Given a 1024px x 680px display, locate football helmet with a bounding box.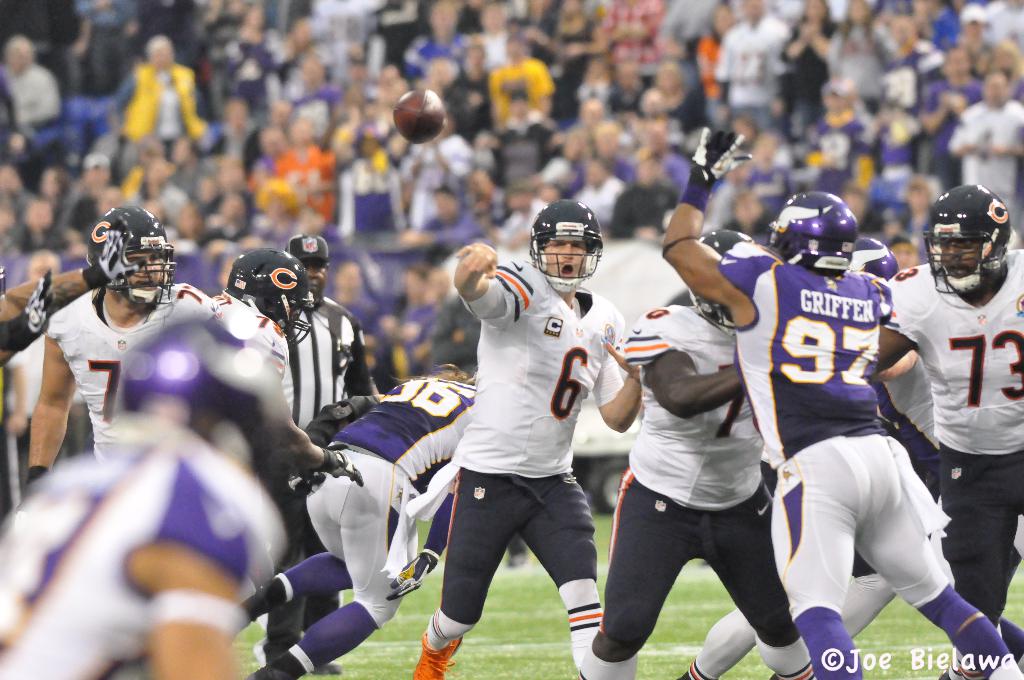
Located: left=851, top=238, right=892, bottom=284.
